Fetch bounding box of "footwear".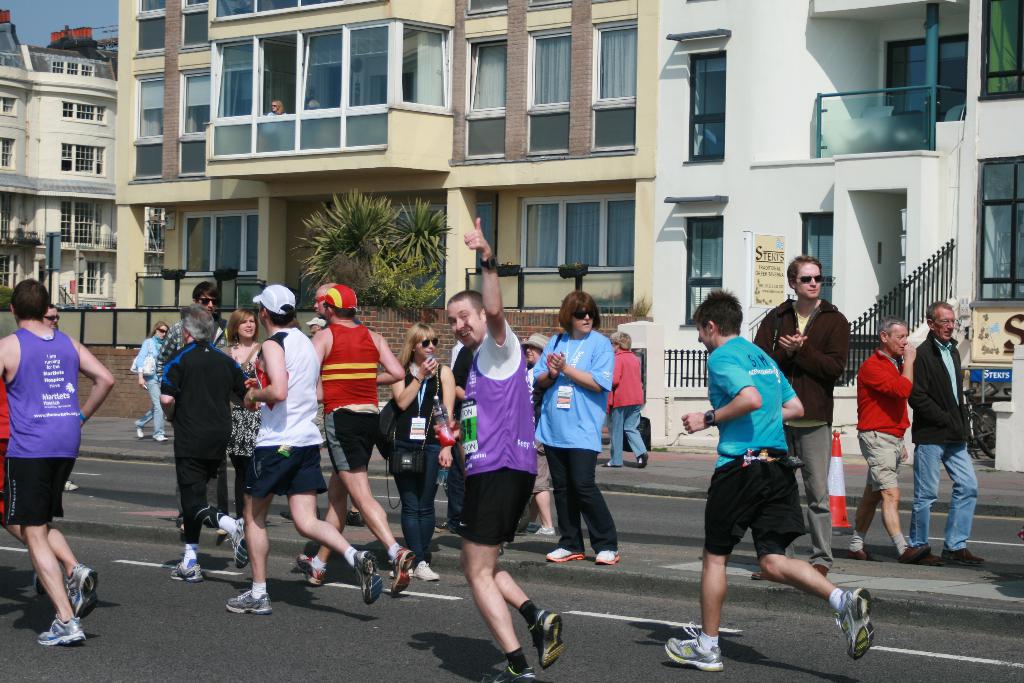
Bbox: x1=547 y1=547 x2=585 y2=560.
